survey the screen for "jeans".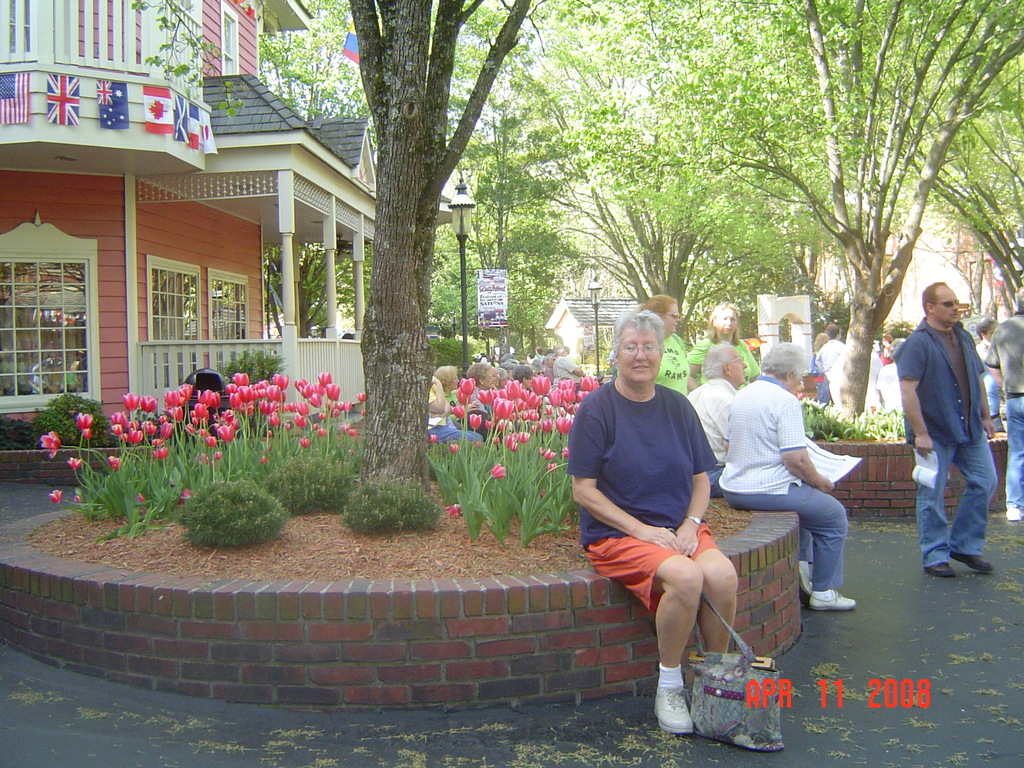
Survey found: pyautogui.locateOnScreen(432, 415, 484, 447).
